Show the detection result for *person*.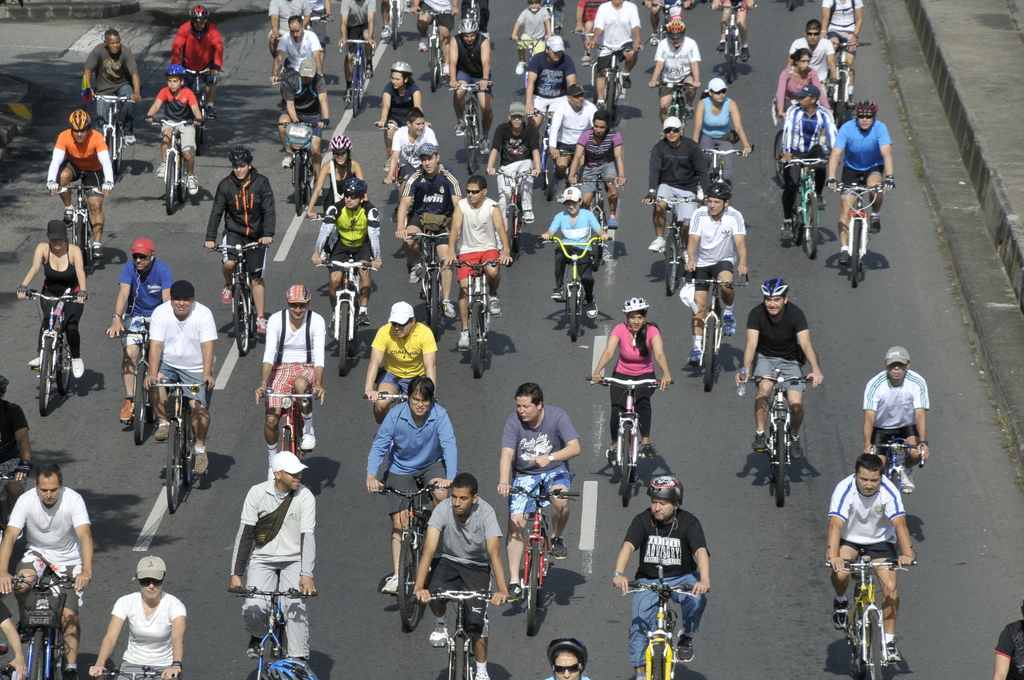
region(863, 339, 933, 496).
